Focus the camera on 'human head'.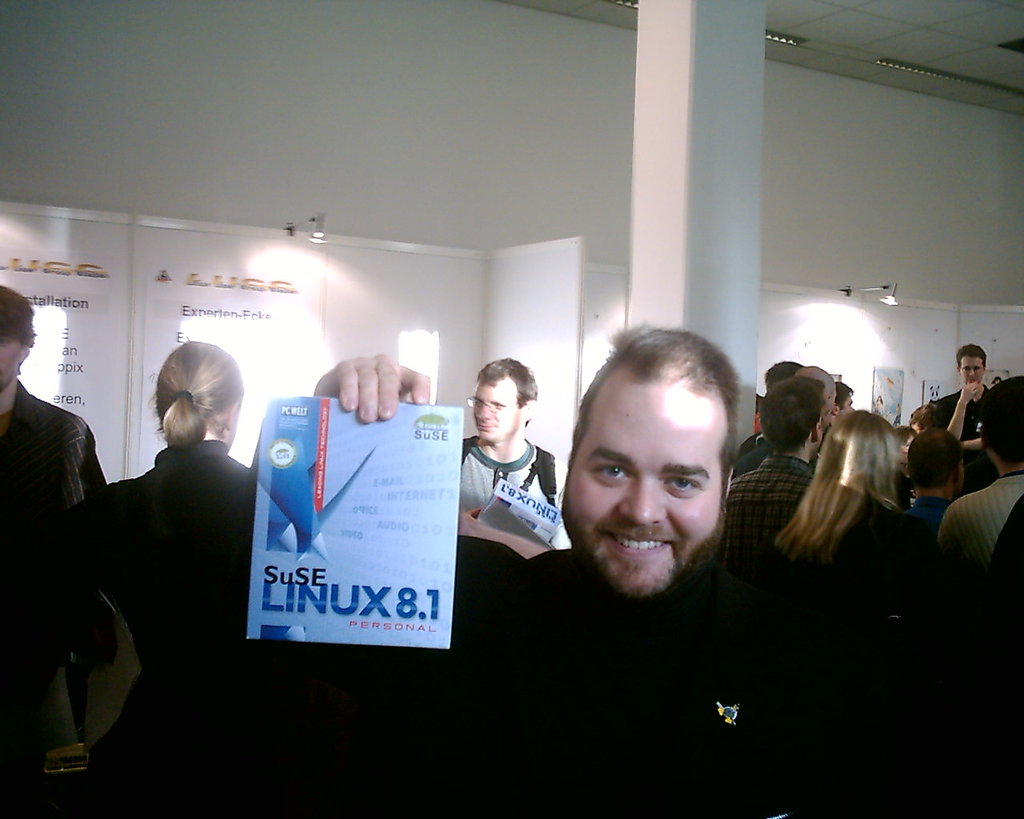
Focus region: 762:381:824:456.
